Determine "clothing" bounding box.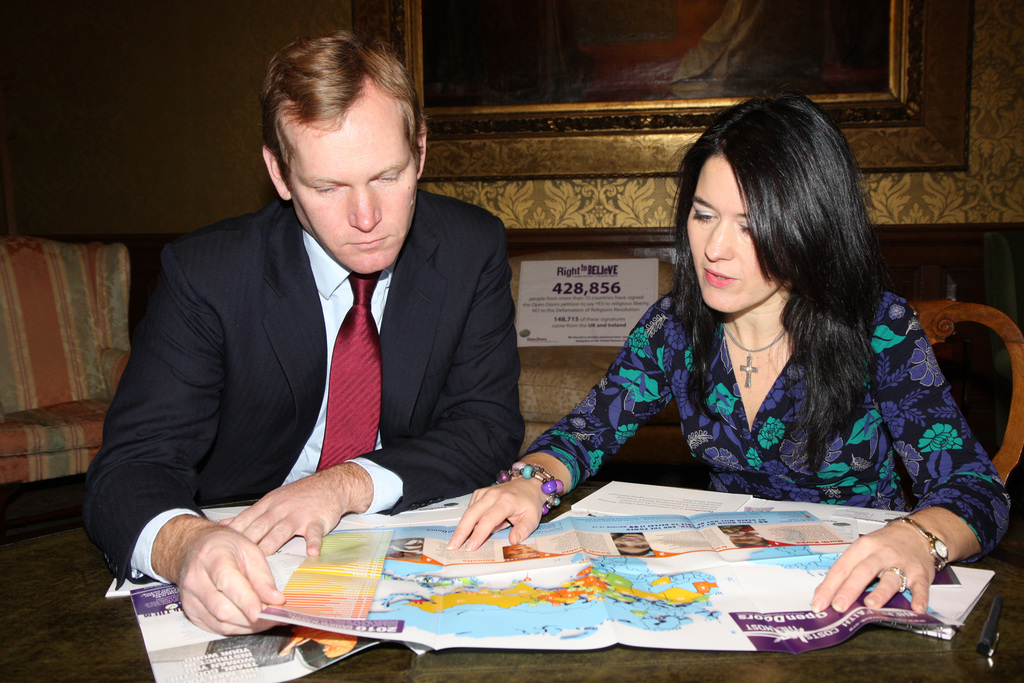
Determined: bbox=[77, 187, 522, 582].
